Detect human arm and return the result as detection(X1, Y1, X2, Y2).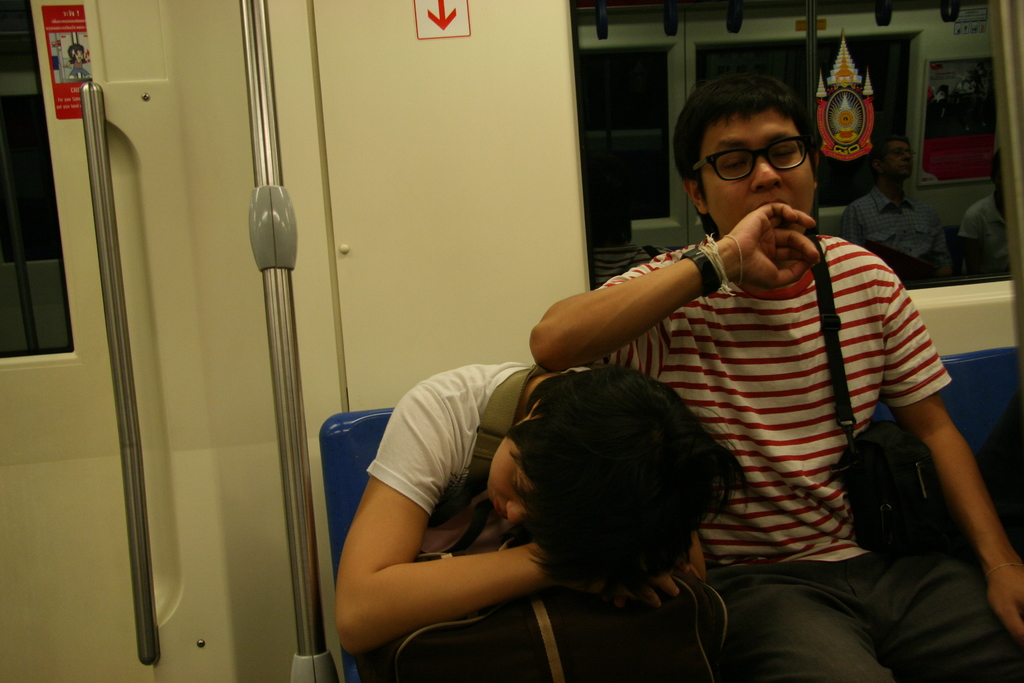
detection(842, 194, 879, 260).
